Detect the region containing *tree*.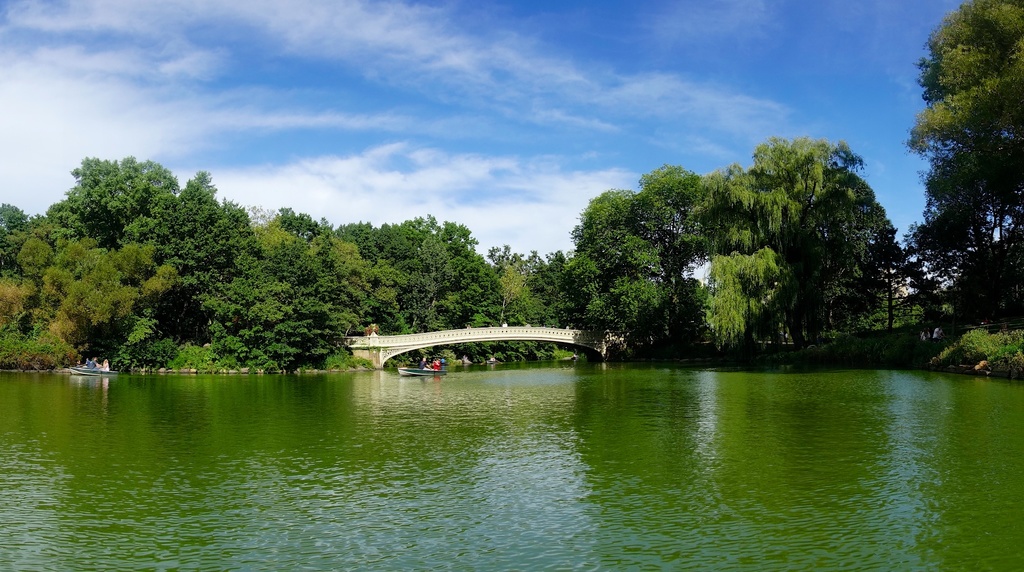
rect(840, 220, 917, 334).
